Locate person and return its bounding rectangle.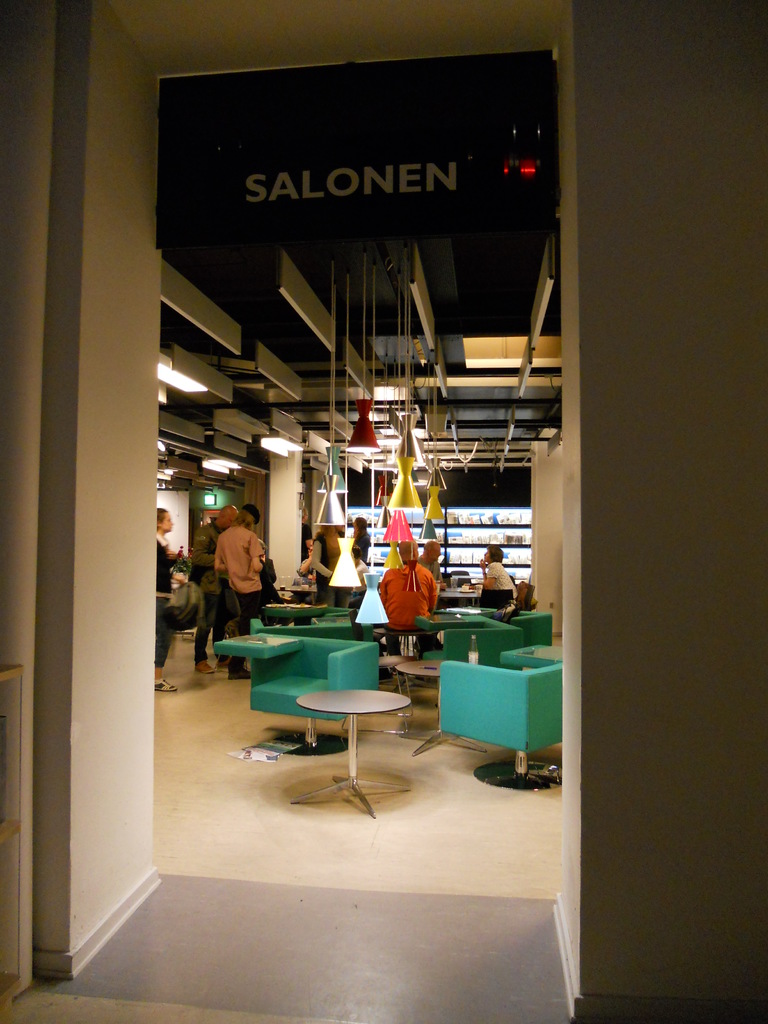
bbox=[417, 538, 445, 589].
